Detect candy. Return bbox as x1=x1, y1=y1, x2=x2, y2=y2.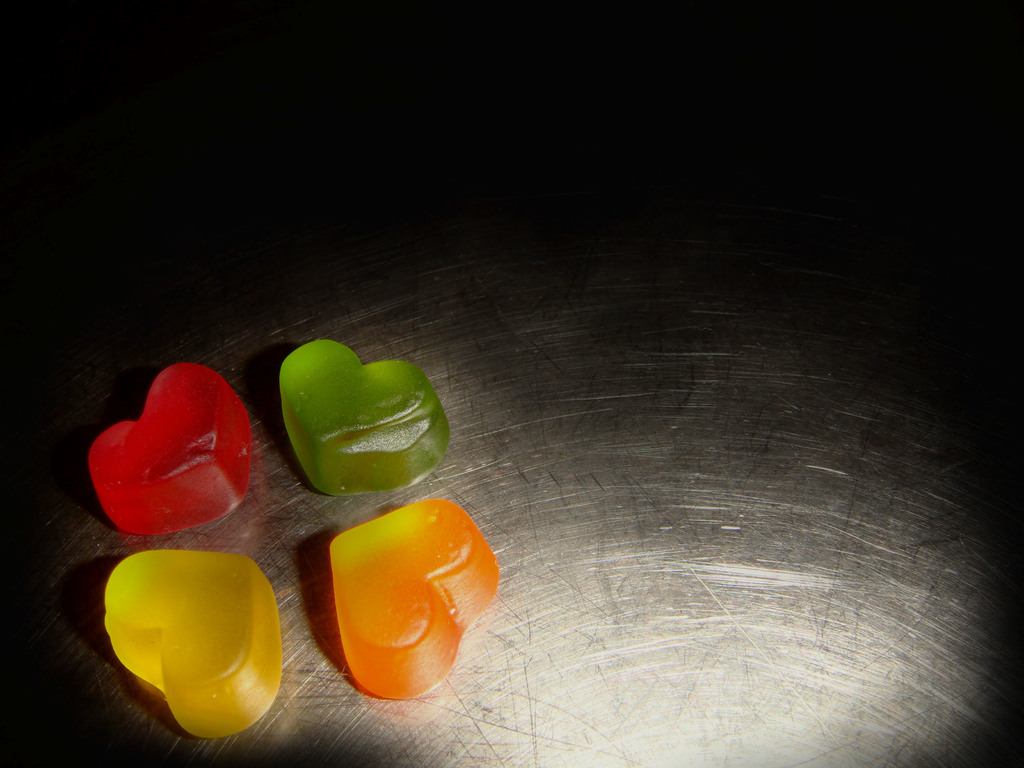
x1=81, y1=337, x2=511, y2=737.
